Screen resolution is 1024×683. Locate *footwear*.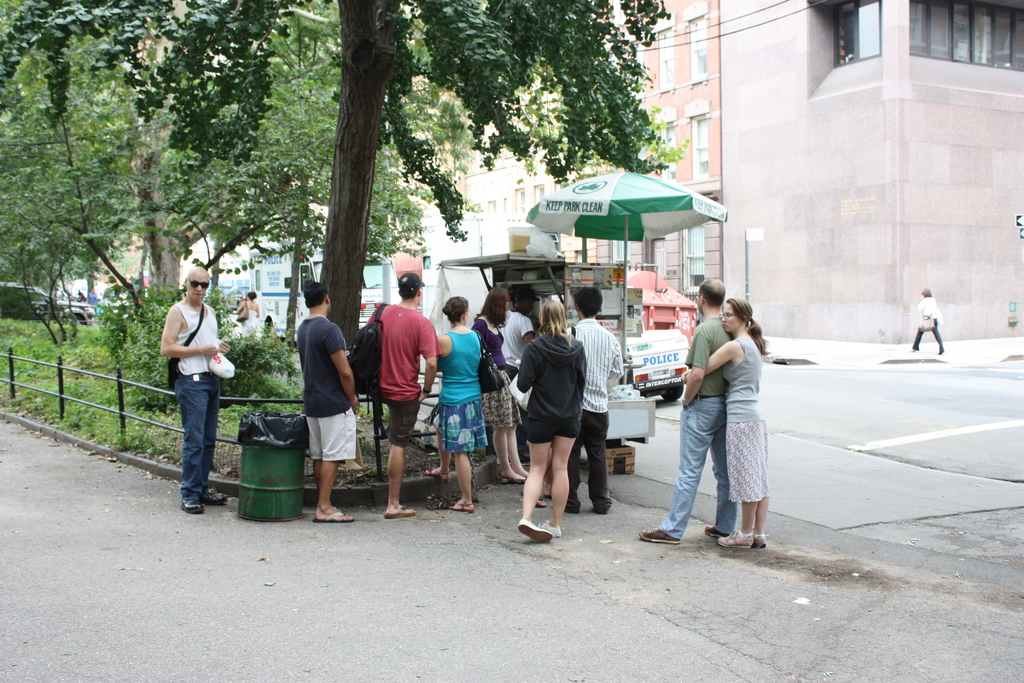
<box>426,466,450,484</box>.
